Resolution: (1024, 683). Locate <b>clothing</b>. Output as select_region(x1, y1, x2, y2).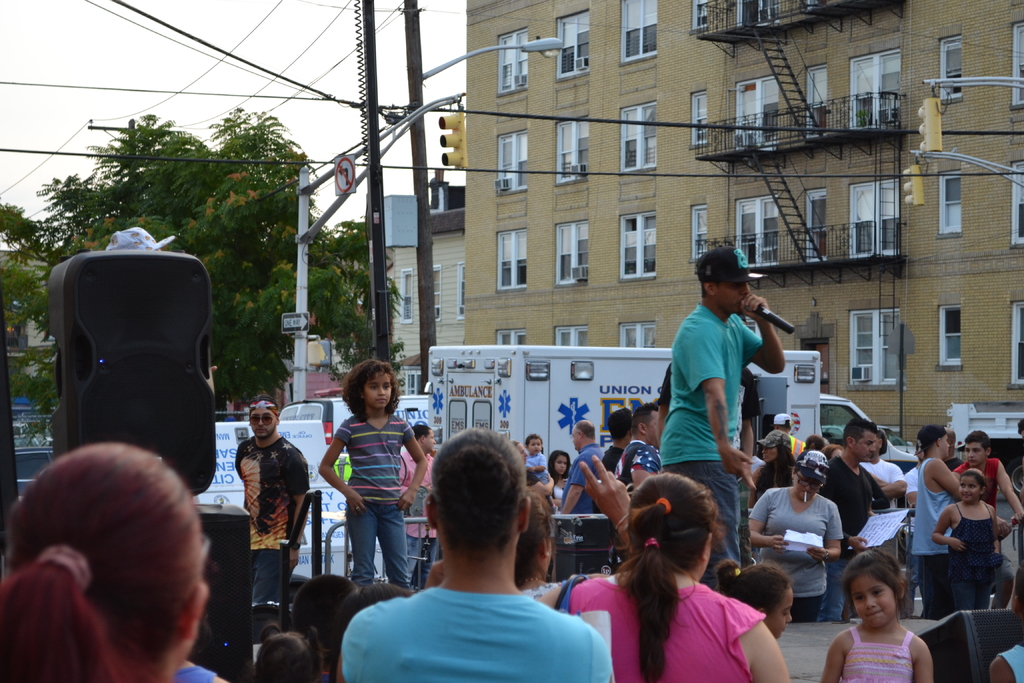
select_region(919, 457, 958, 608).
